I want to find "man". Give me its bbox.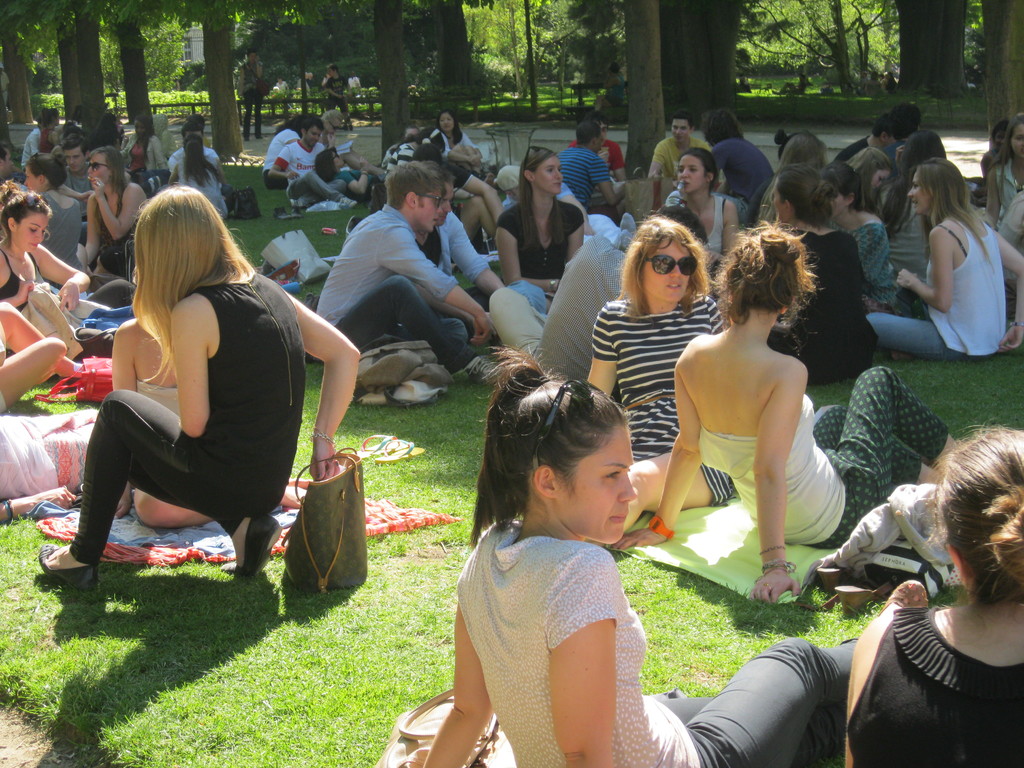
detection(409, 145, 507, 241).
